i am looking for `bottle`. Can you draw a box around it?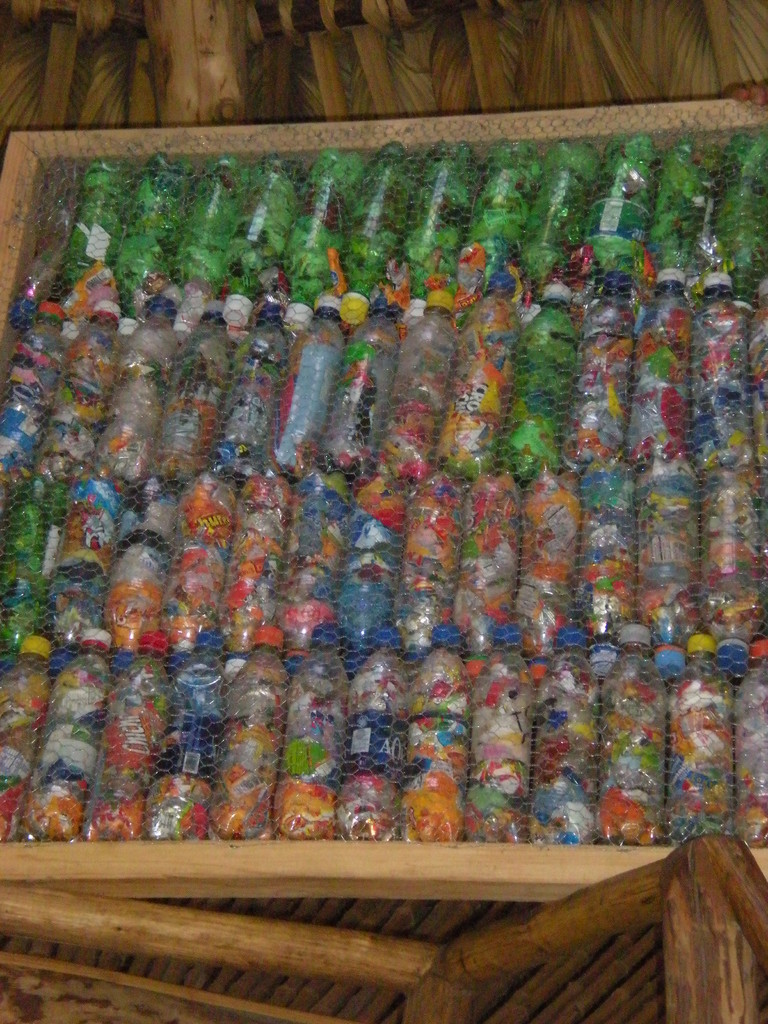
Sure, the bounding box is rect(215, 307, 292, 478).
